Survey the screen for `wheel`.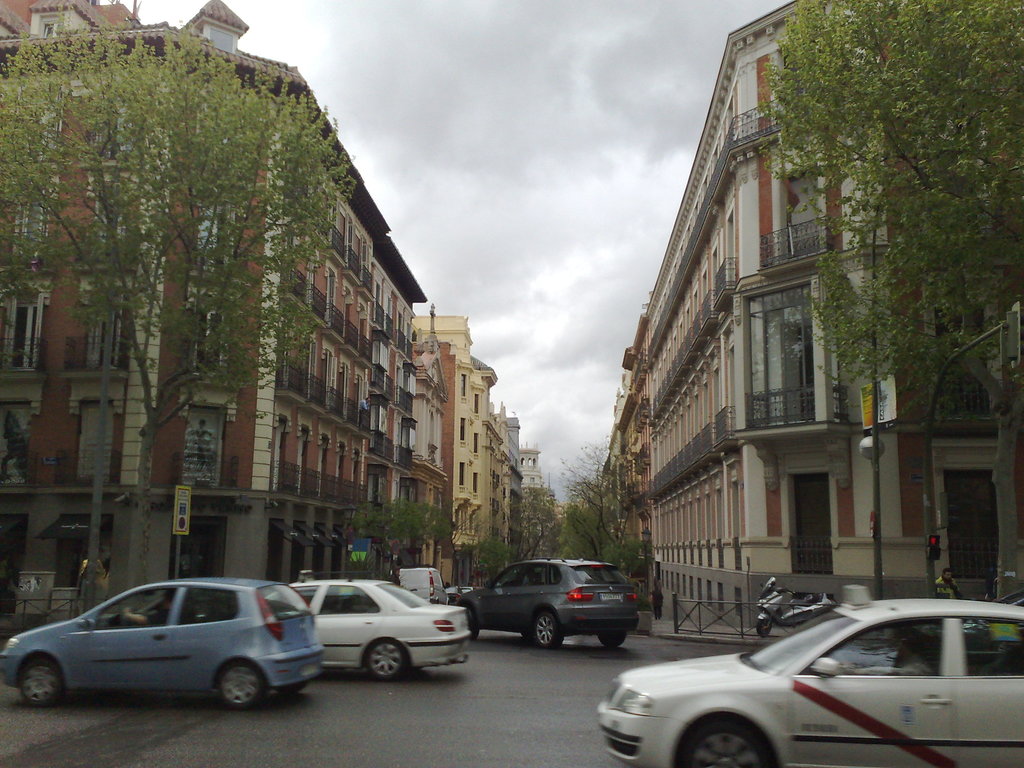
Survey found: Rect(682, 721, 764, 767).
